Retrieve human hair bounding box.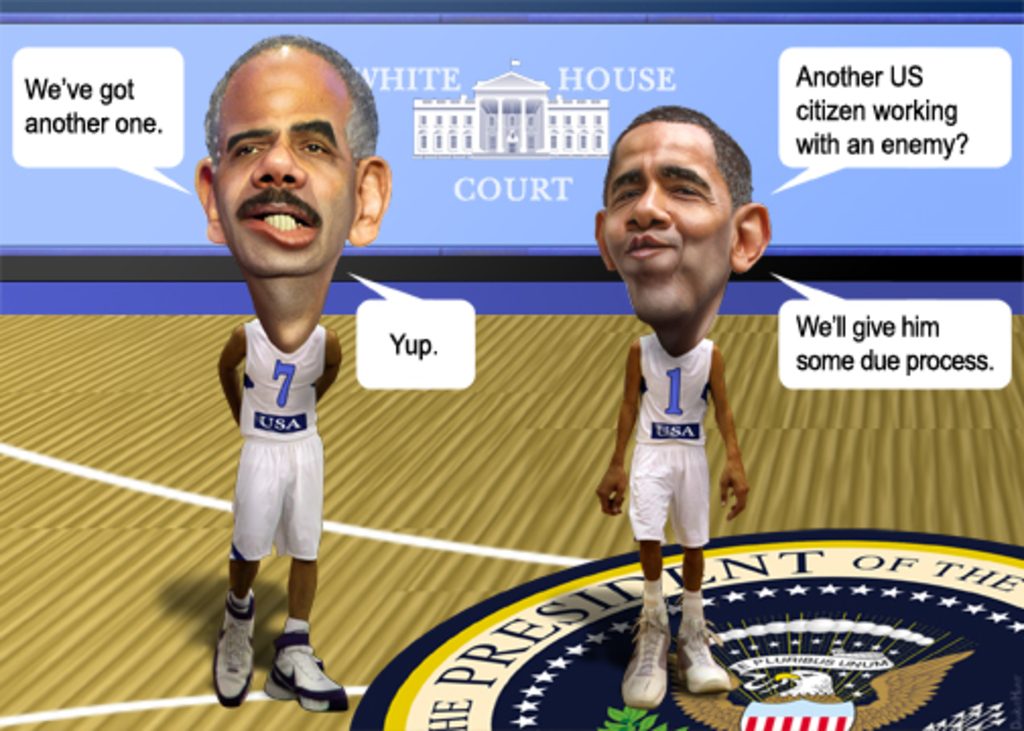
Bounding box: bbox=[603, 102, 760, 270].
